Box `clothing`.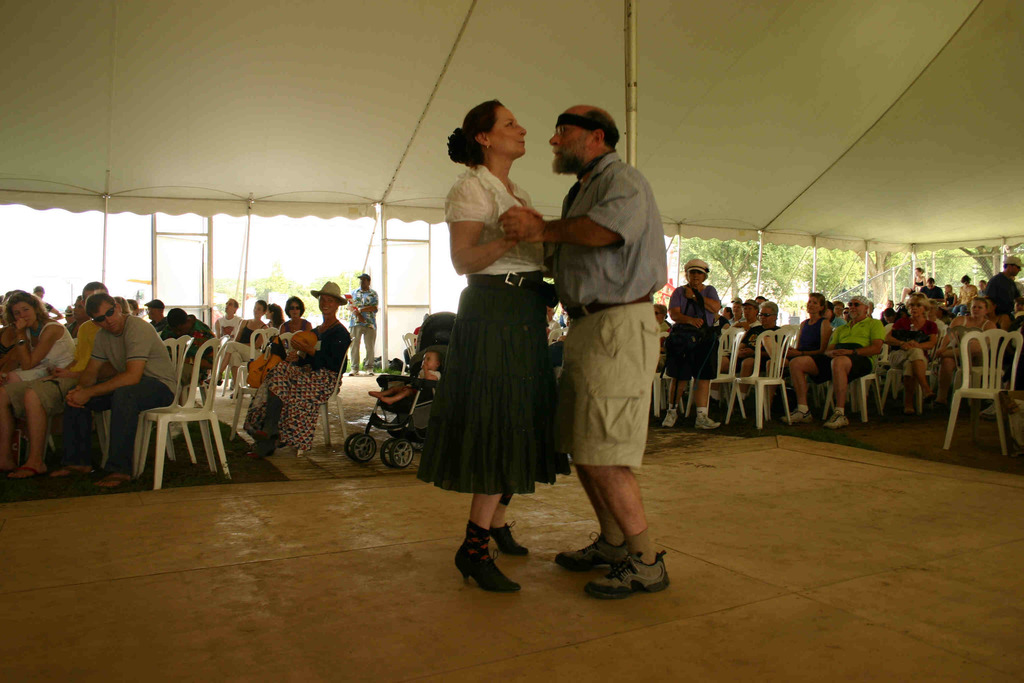
[x1=814, y1=317, x2=886, y2=386].
